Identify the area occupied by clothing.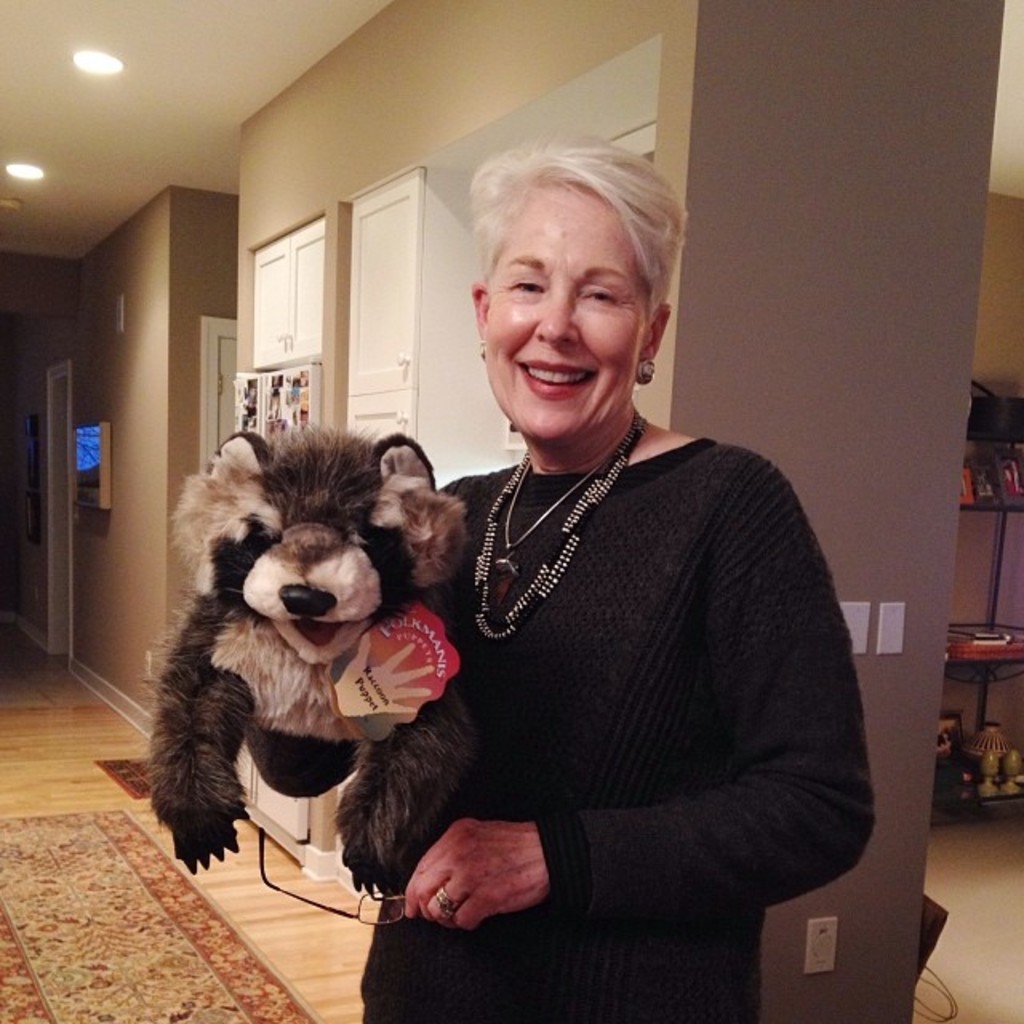
Area: rect(358, 437, 880, 1022).
